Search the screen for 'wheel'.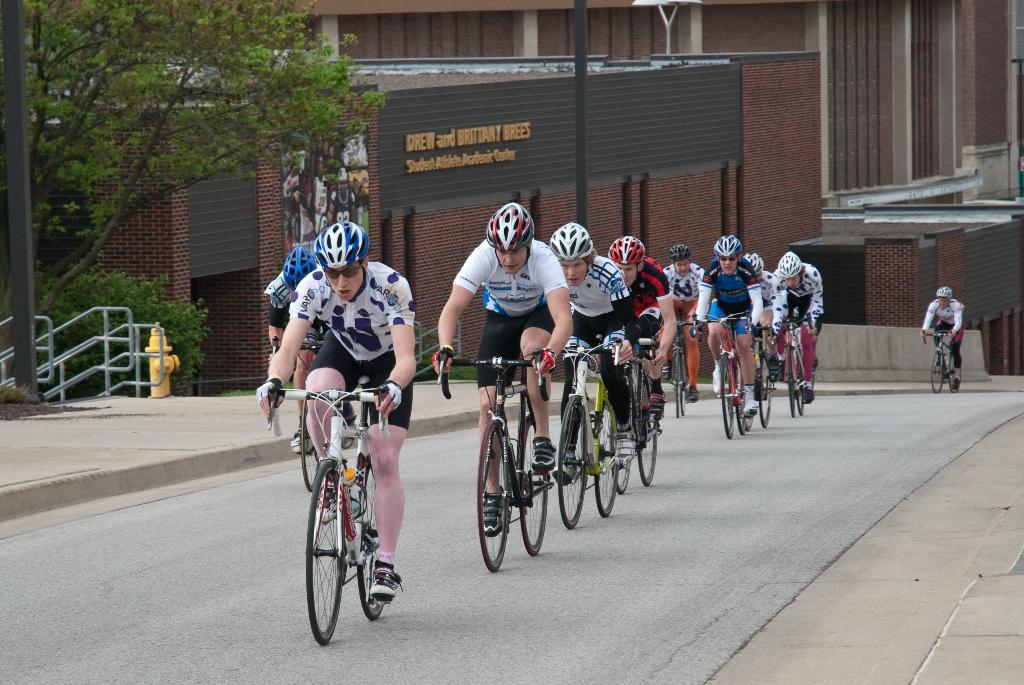
Found at (left=751, top=354, right=774, bottom=423).
